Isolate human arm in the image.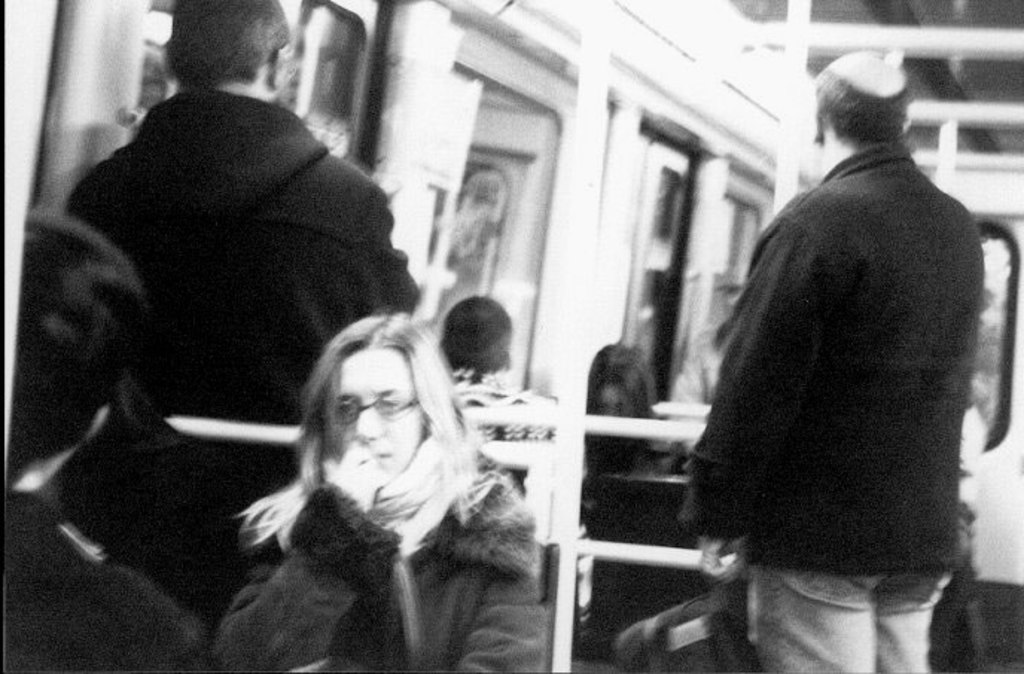
Isolated region: 680 213 836 586.
